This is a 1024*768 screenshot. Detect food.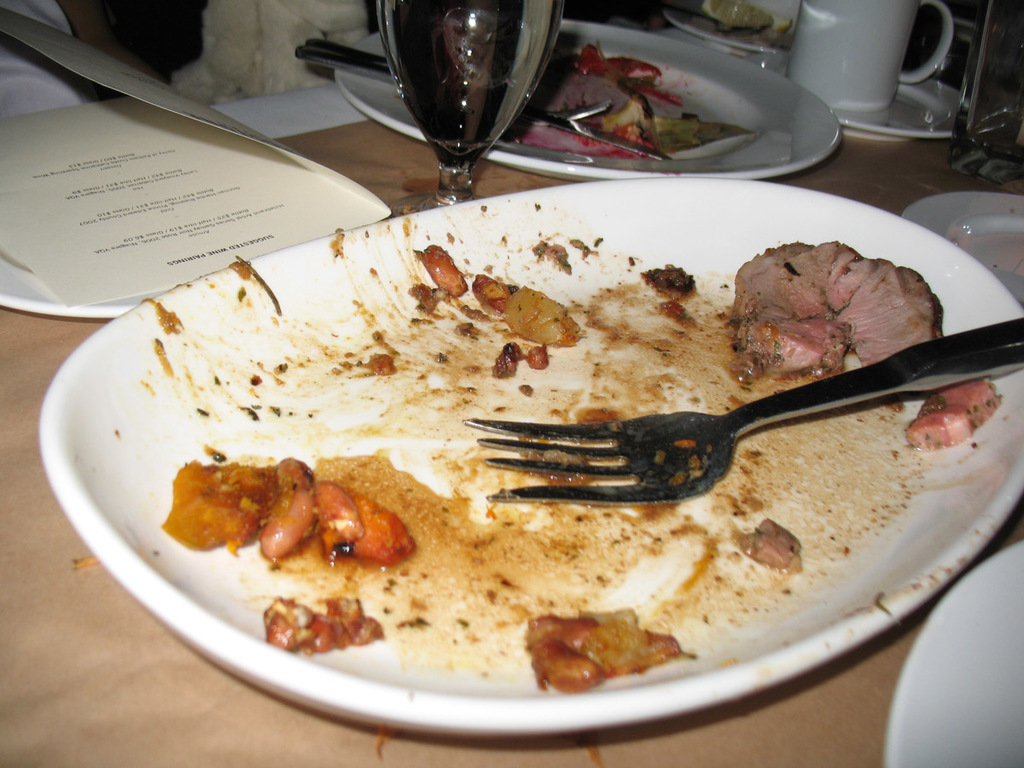
(left=500, top=336, right=550, bottom=379).
